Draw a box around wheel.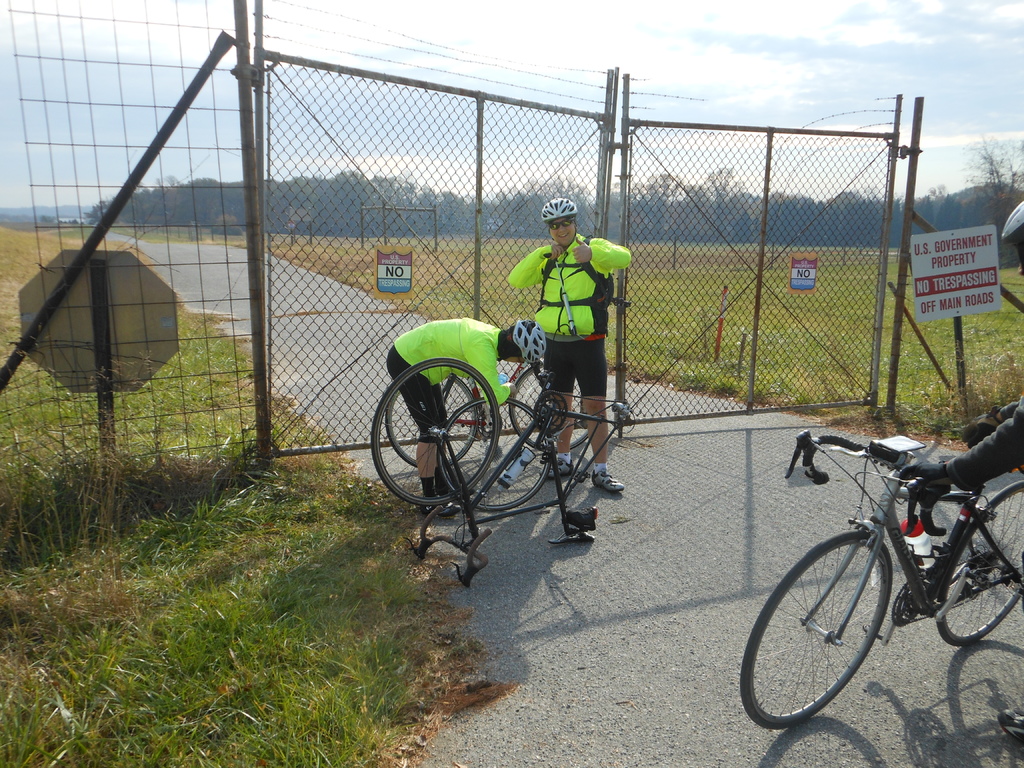
(left=439, top=396, right=551, bottom=511).
